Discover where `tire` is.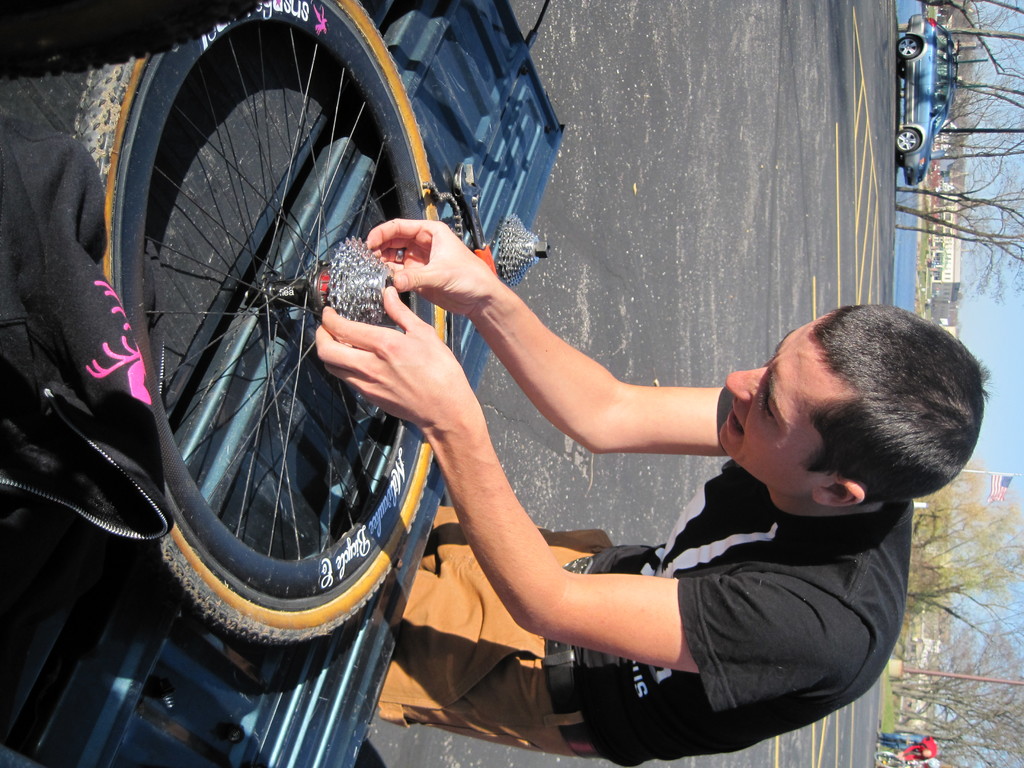
Discovered at <bbox>874, 749, 913, 767</bbox>.
